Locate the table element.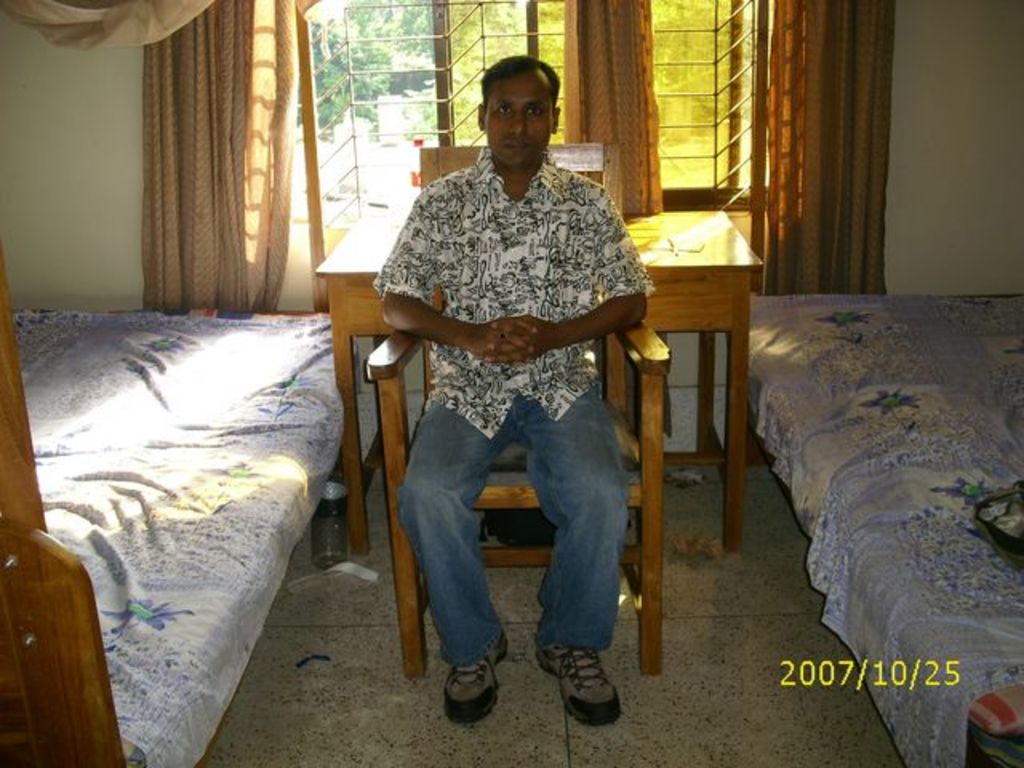
Element bbox: left=309, top=195, right=782, bottom=570.
